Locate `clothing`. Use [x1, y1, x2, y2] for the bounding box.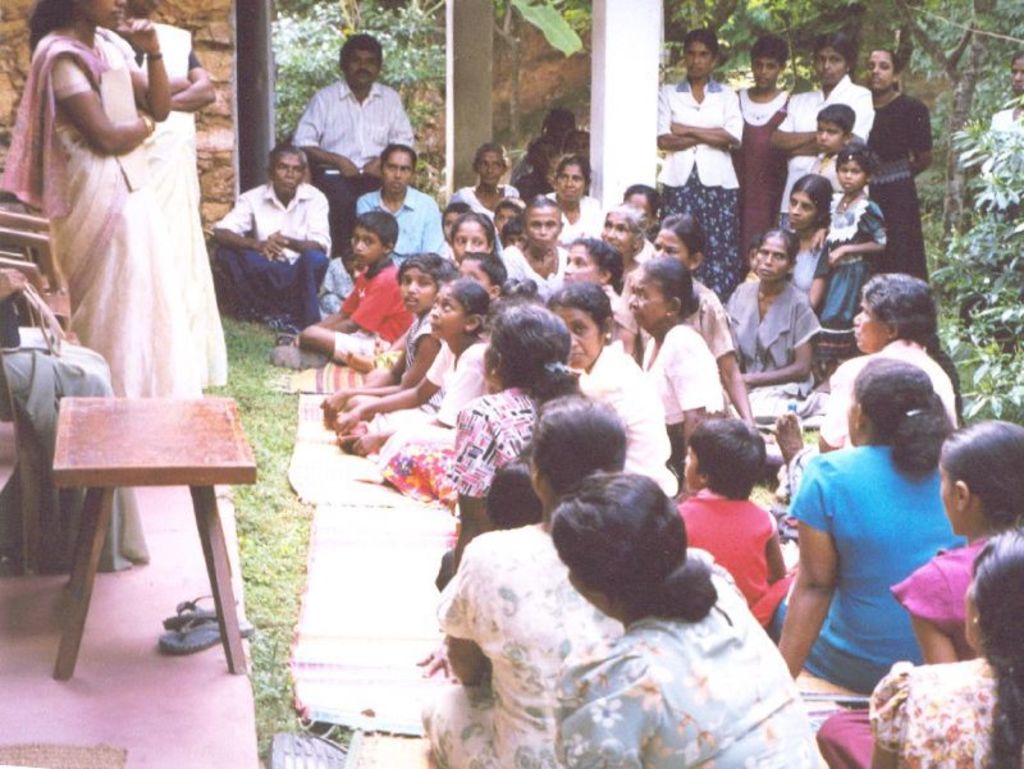
[372, 347, 489, 420].
